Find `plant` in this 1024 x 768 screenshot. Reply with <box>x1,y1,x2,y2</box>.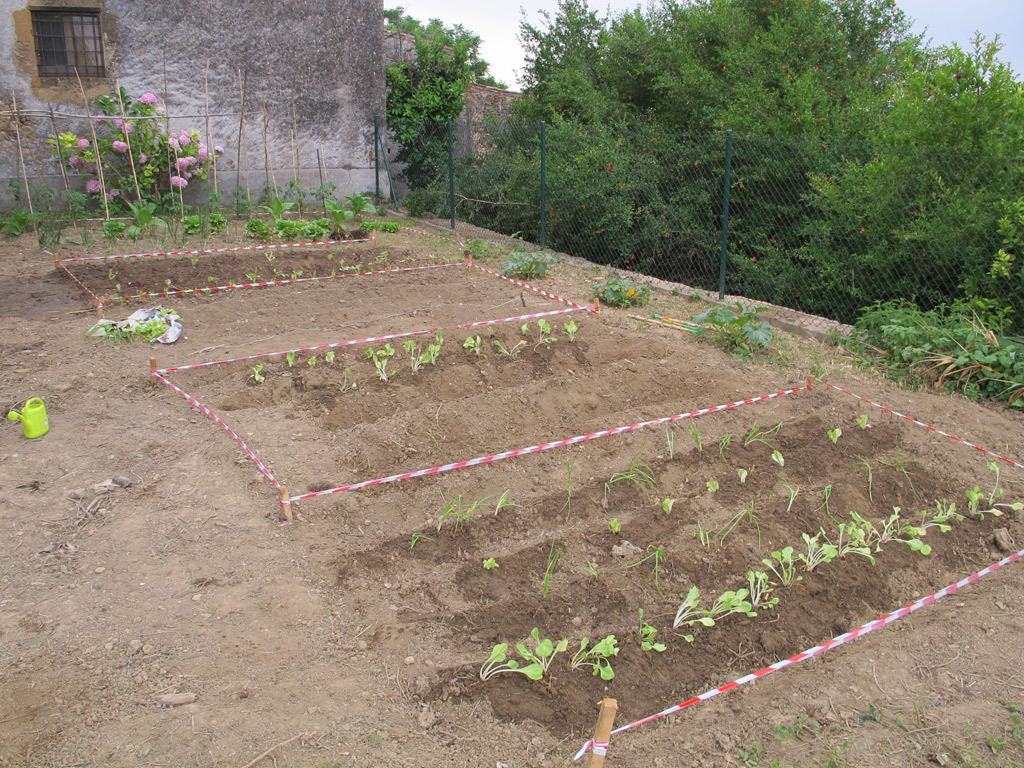
<box>307,354,318,367</box>.
